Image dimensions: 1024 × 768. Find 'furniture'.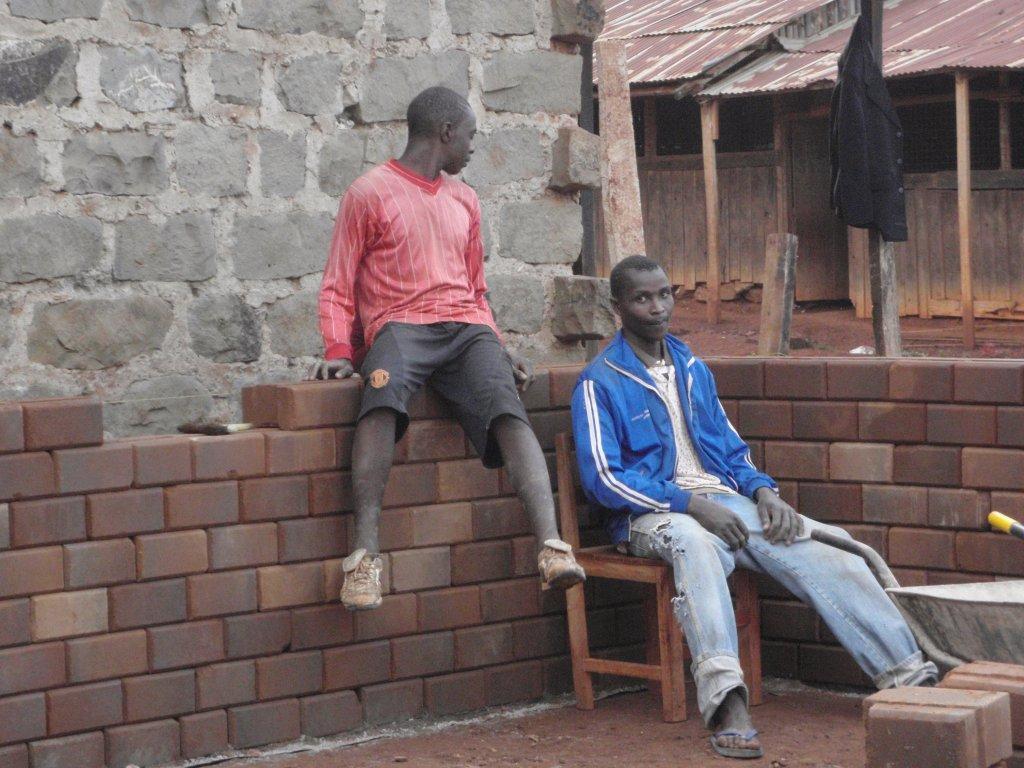
detection(554, 428, 763, 725).
